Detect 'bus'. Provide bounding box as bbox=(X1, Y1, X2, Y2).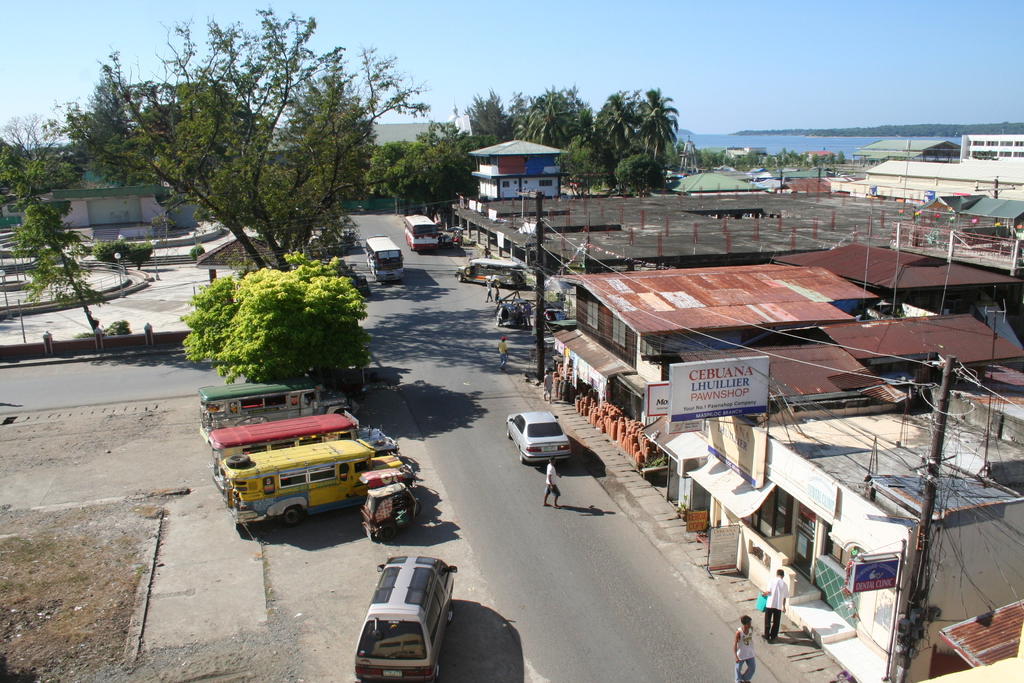
bbox=(223, 426, 414, 537).
